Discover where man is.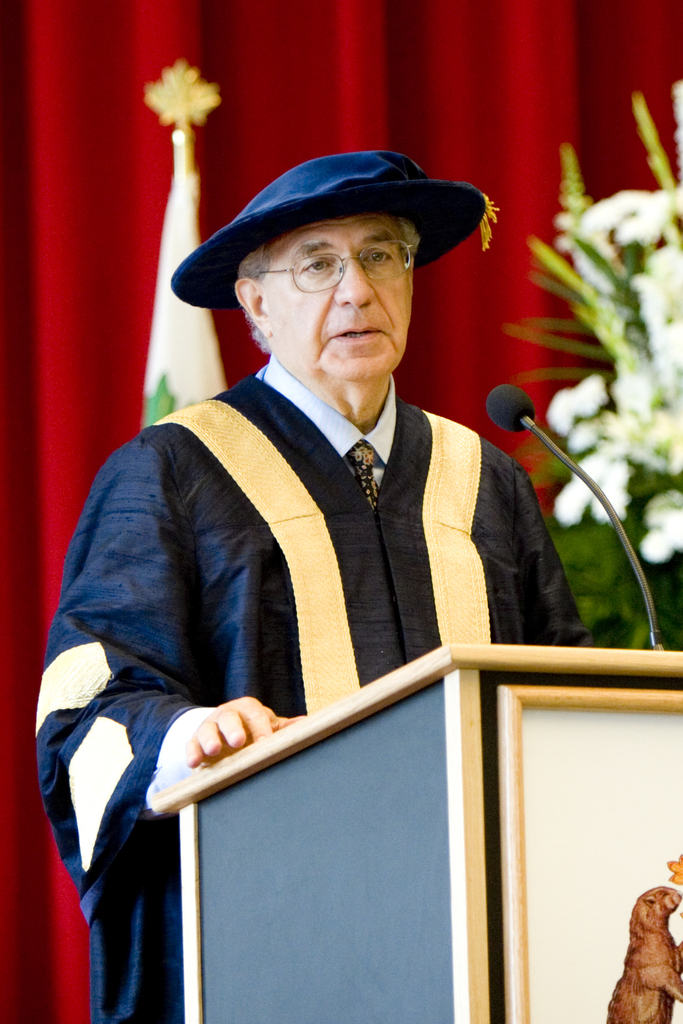
Discovered at BBox(66, 117, 563, 977).
